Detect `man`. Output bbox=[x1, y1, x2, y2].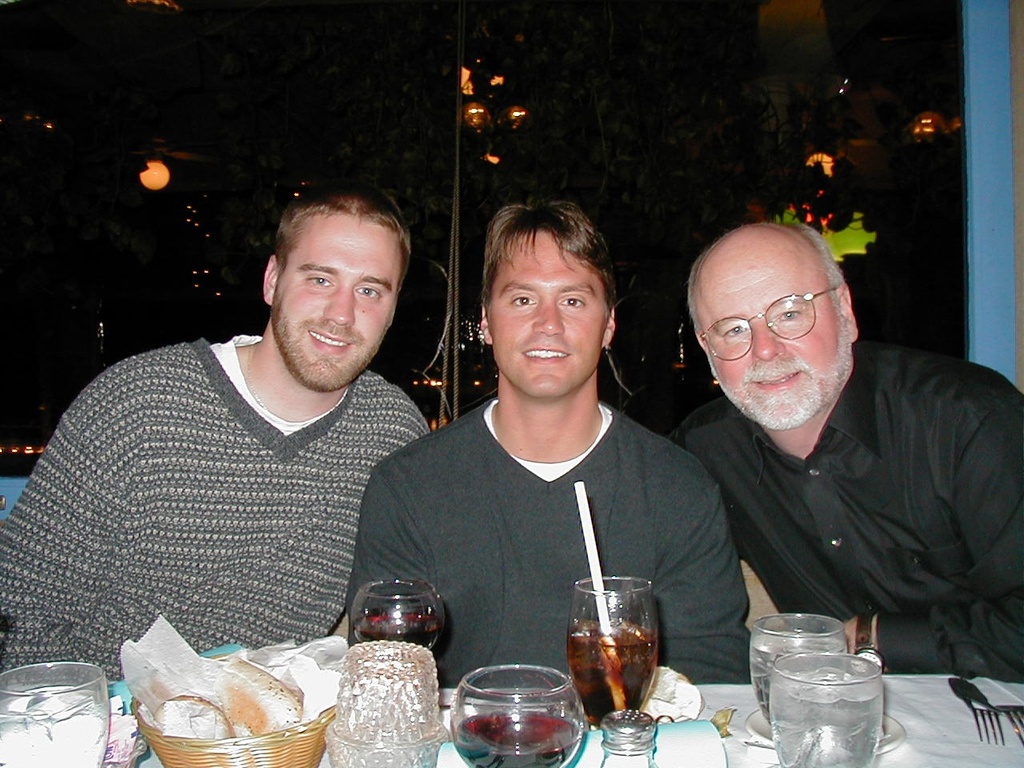
bbox=[344, 200, 758, 686].
